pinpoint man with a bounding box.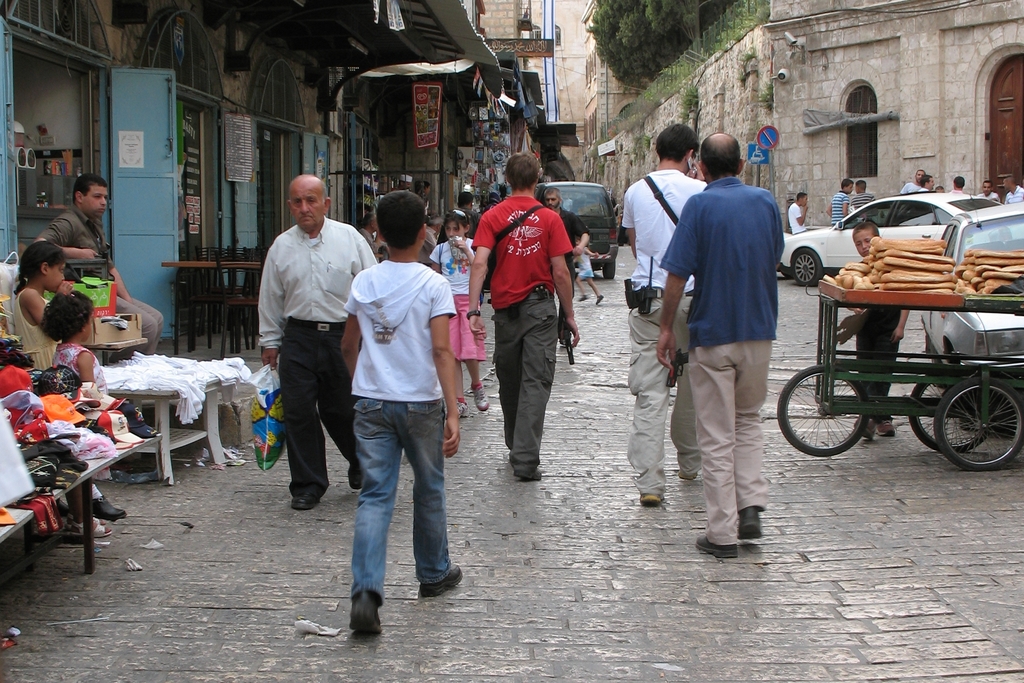
(622, 121, 710, 507).
